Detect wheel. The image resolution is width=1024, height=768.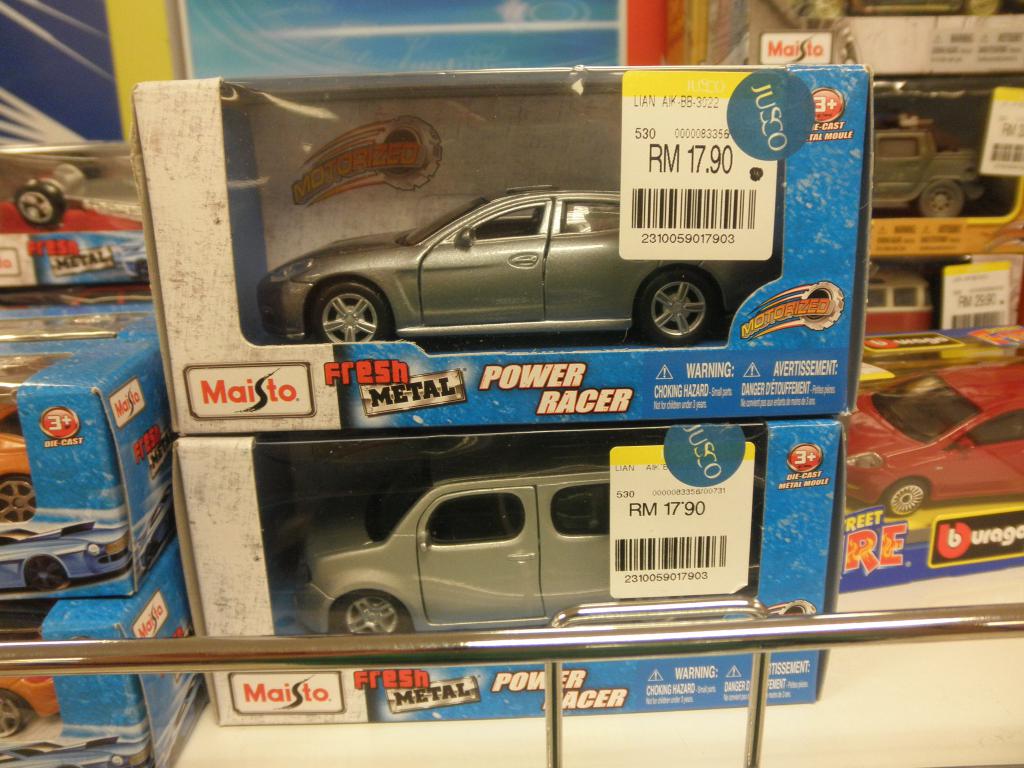
pyautogui.locateOnScreen(307, 280, 395, 342).
